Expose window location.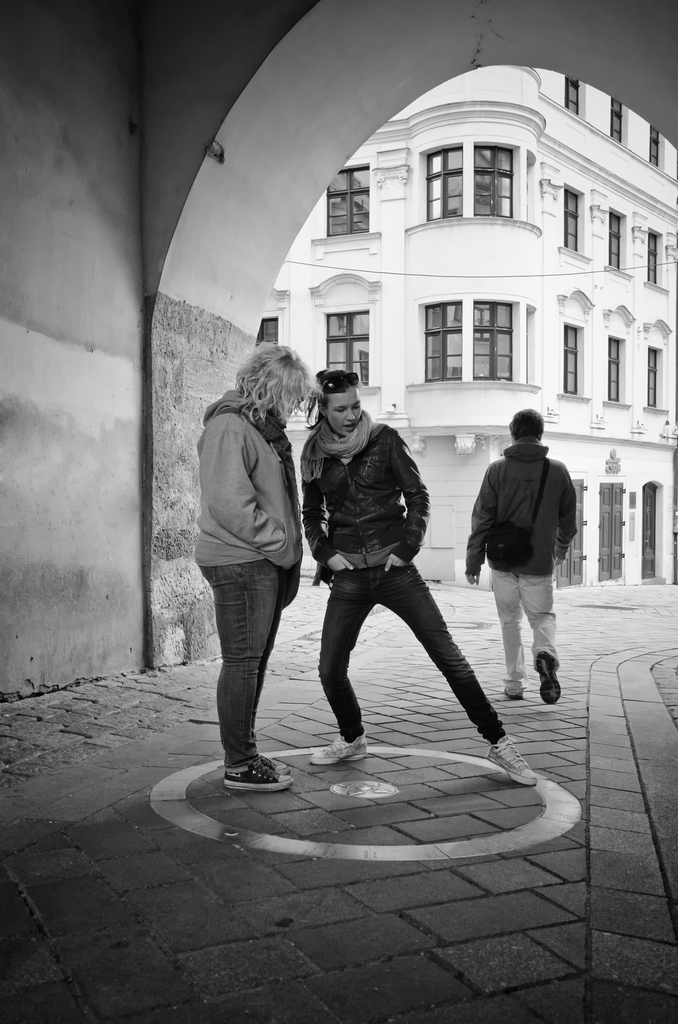
Exposed at Rect(423, 307, 516, 395).
